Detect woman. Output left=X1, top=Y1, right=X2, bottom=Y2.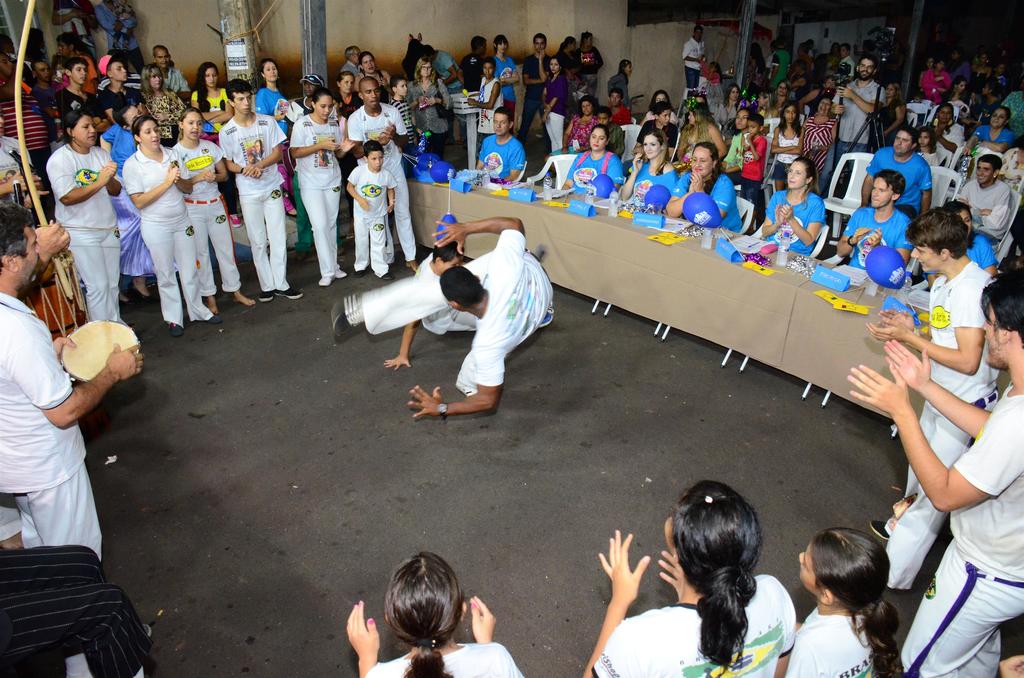
left=264, top=51, right=304, bottom=216.
